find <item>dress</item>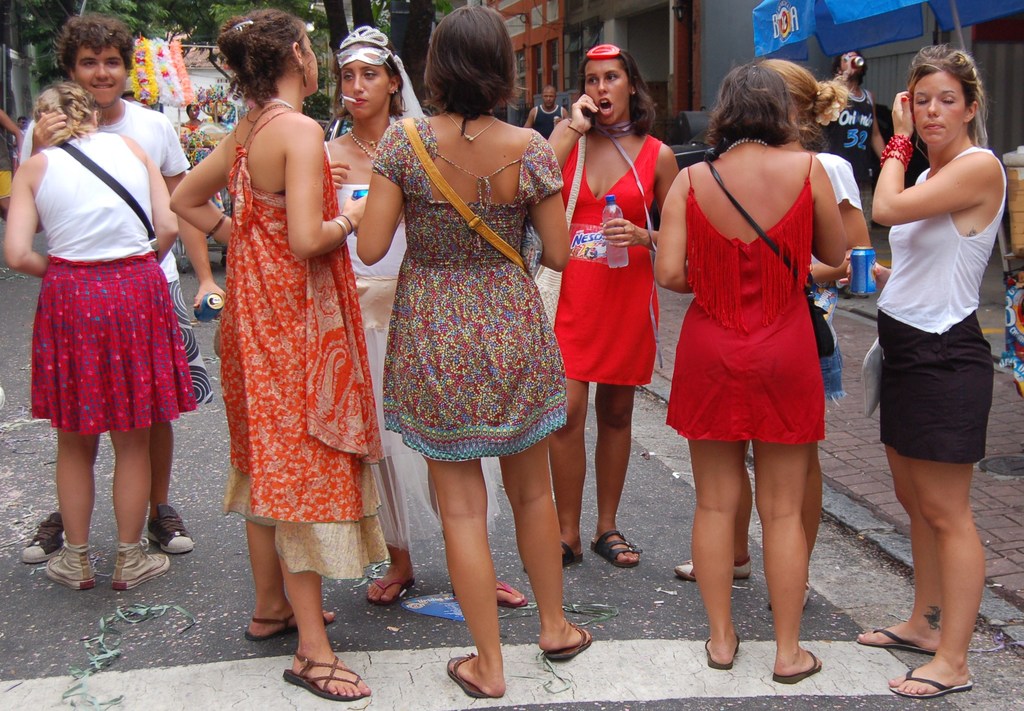
<box>218,105,394,582</box>
